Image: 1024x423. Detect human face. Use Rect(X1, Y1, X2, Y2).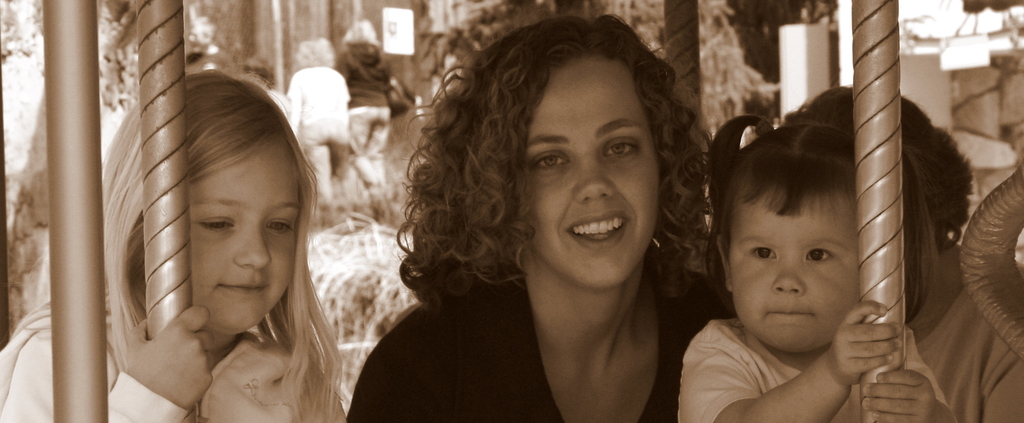
Rect(526, 55, 657, 289).
